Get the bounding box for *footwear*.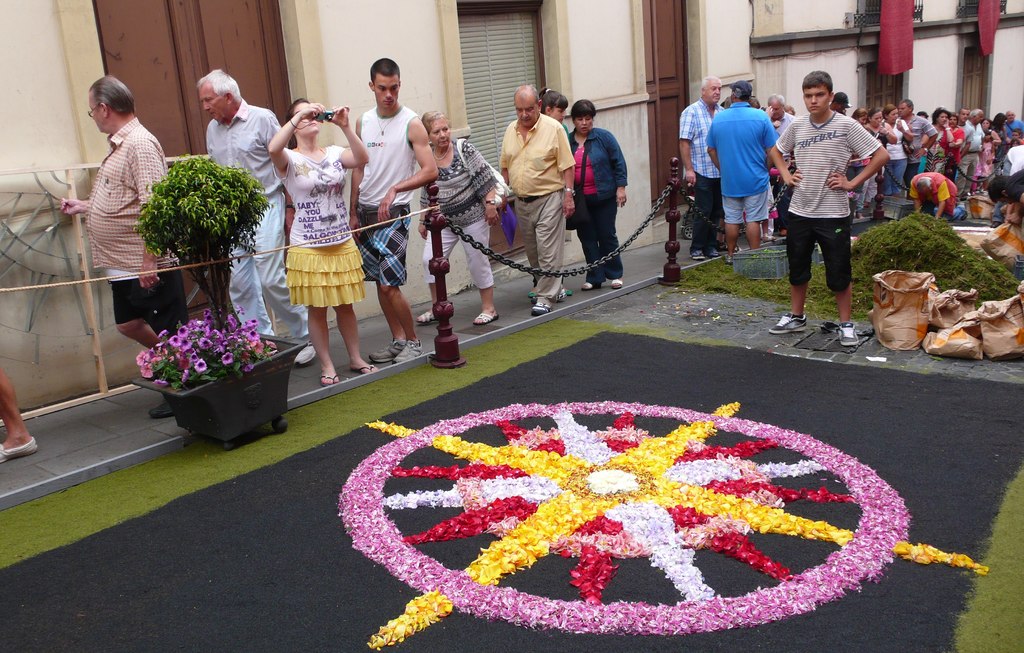
(left=731, top=245, right=742, bottom=254).
